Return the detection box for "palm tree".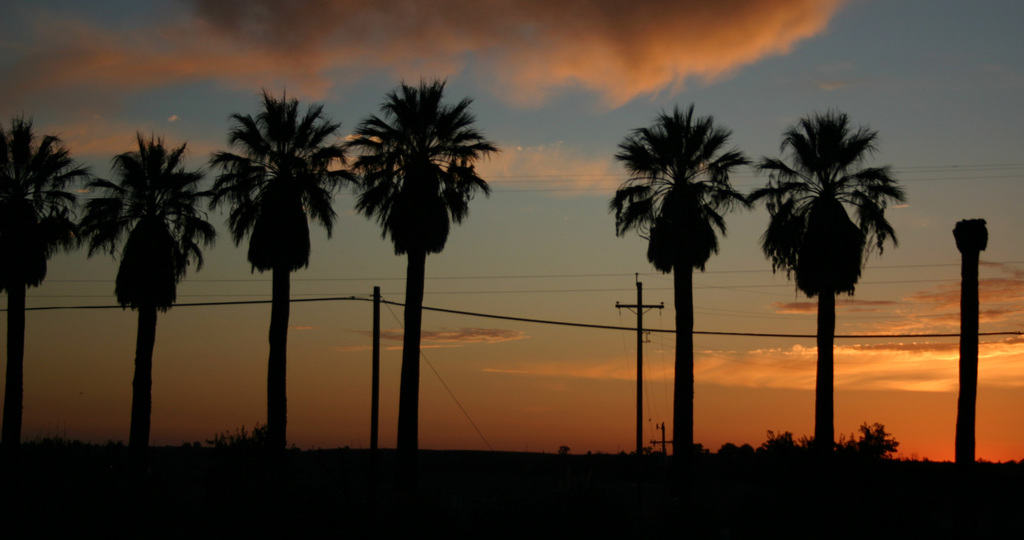
pyautogui.locateOnScreen(214, 88, 337, 434).
